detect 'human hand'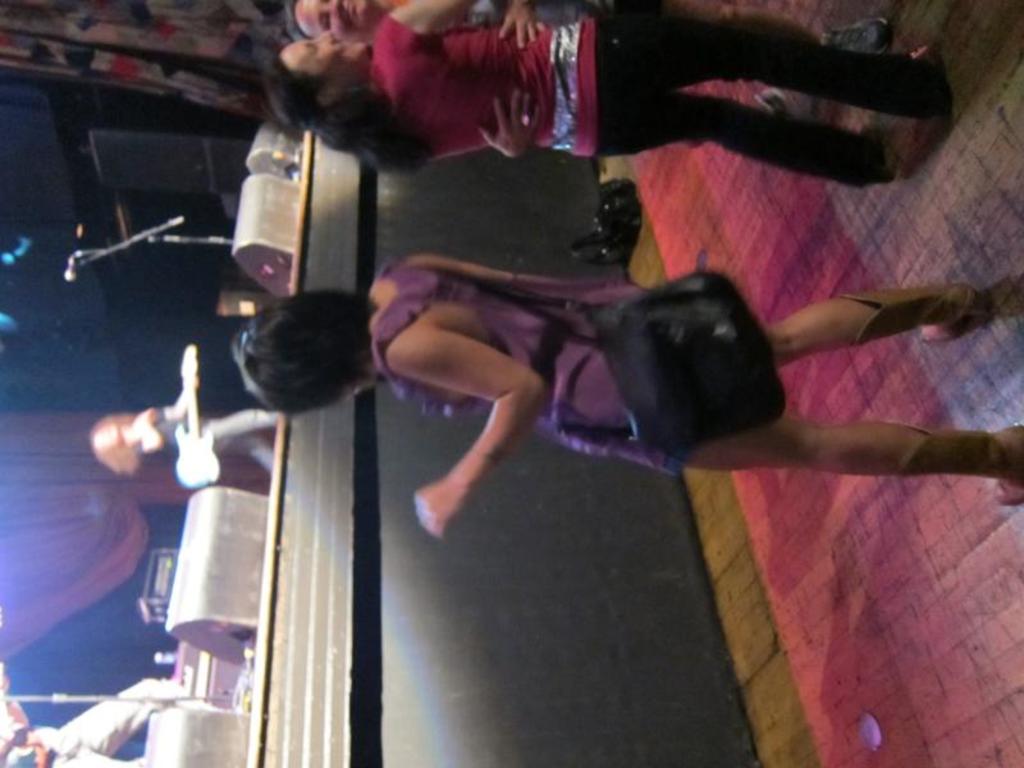
477 83 547 160
